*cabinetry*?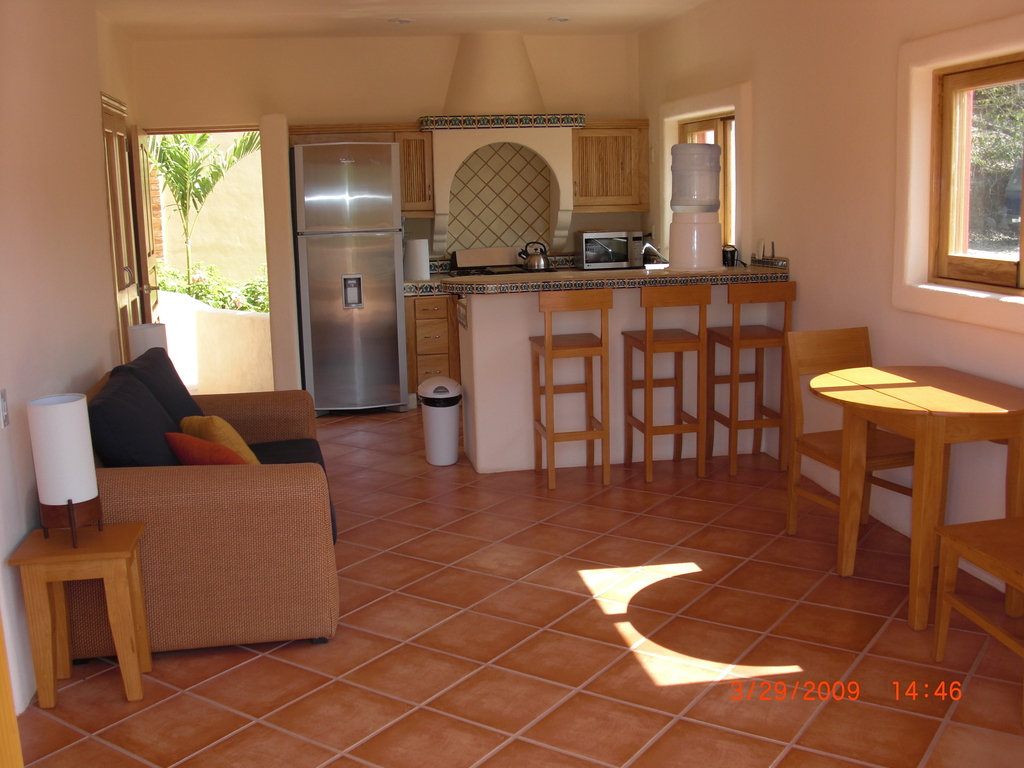
BBox(392, 135, 431, 214)
